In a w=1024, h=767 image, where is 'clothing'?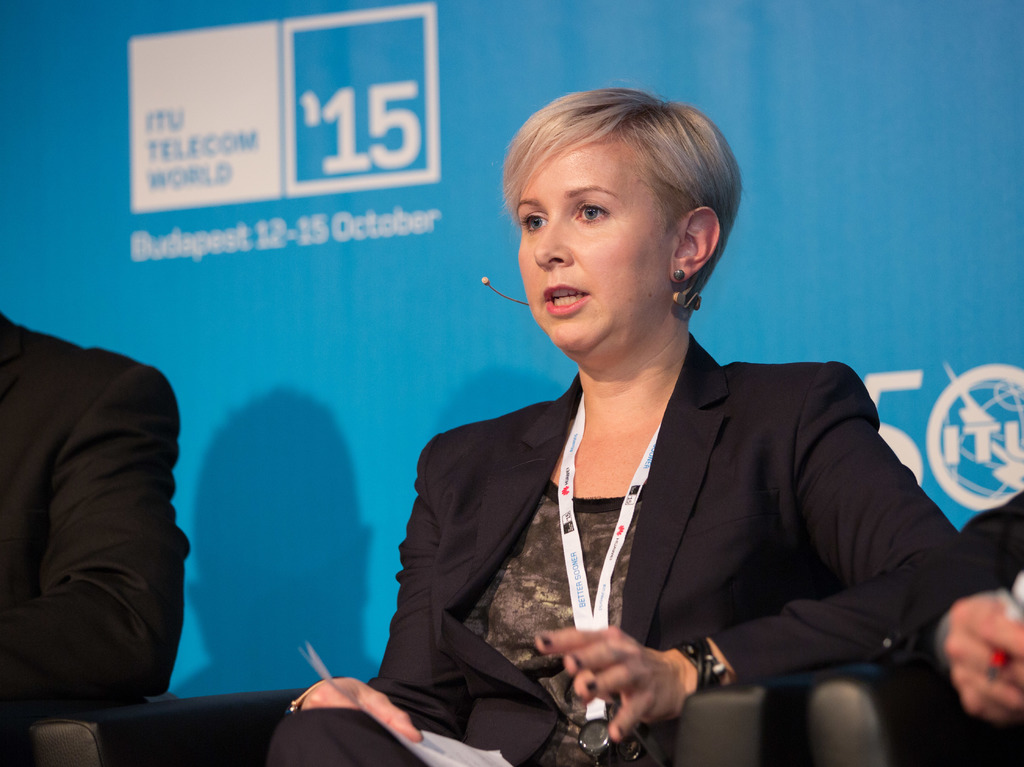
x1=379 y1=301 x2=938 y2=754.
